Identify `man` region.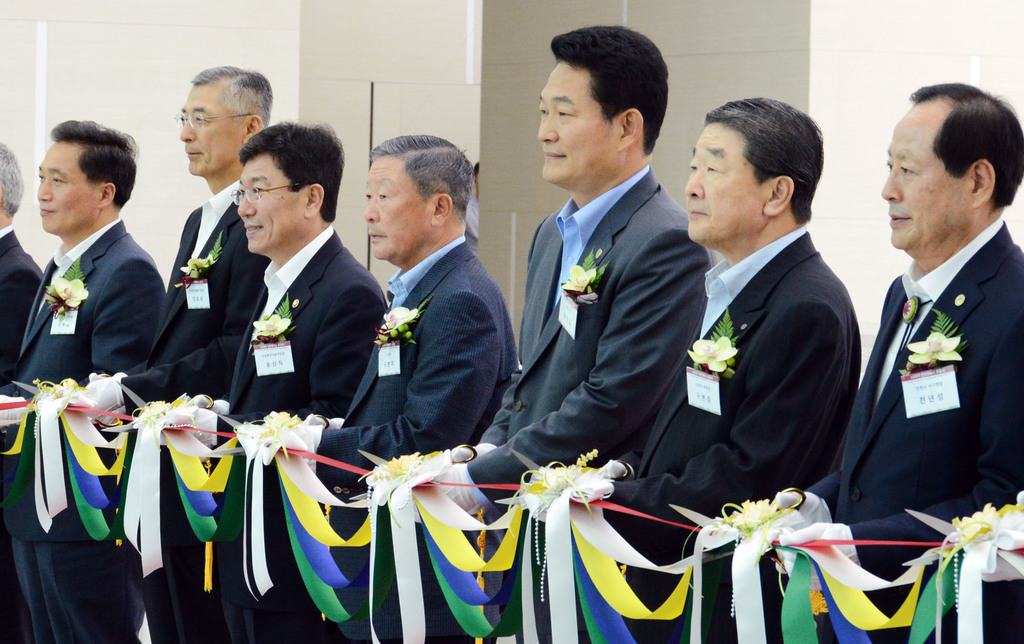
Region: x1=810 y1=62 x2=1022 y2=643.
